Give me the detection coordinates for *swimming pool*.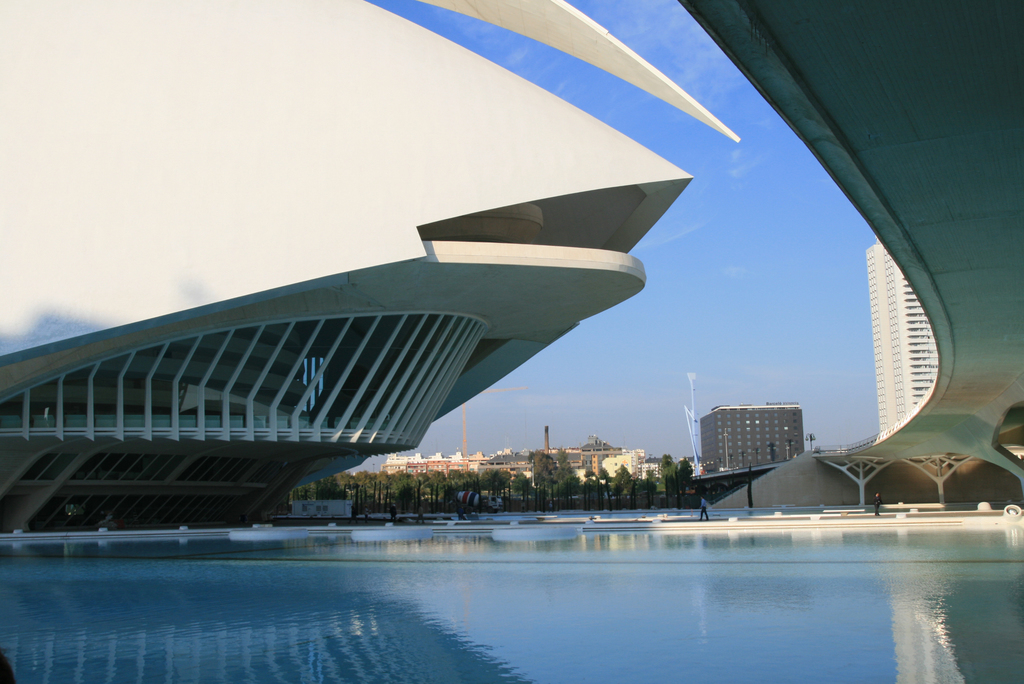
x1=0, y1=528, x2=1023, y2=683.
